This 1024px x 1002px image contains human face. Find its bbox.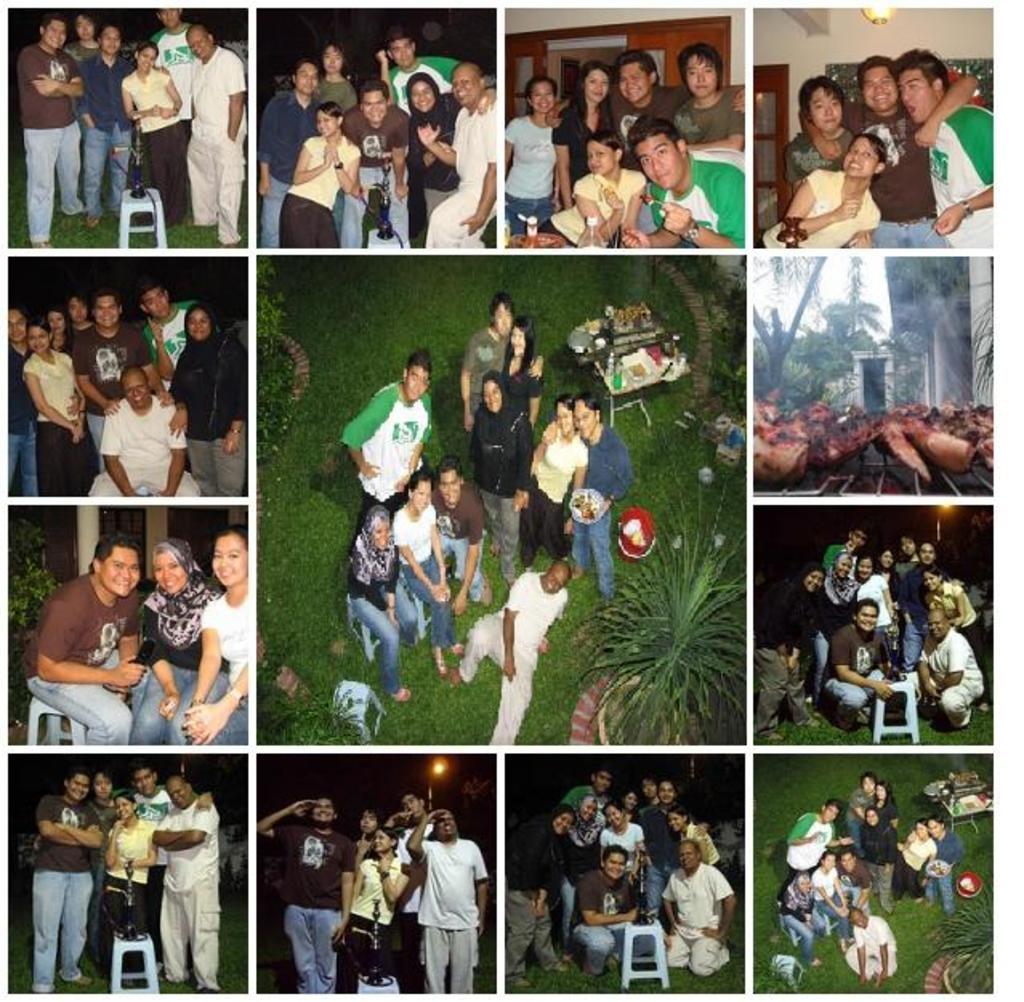
detection(843, 143, 881, 176).
